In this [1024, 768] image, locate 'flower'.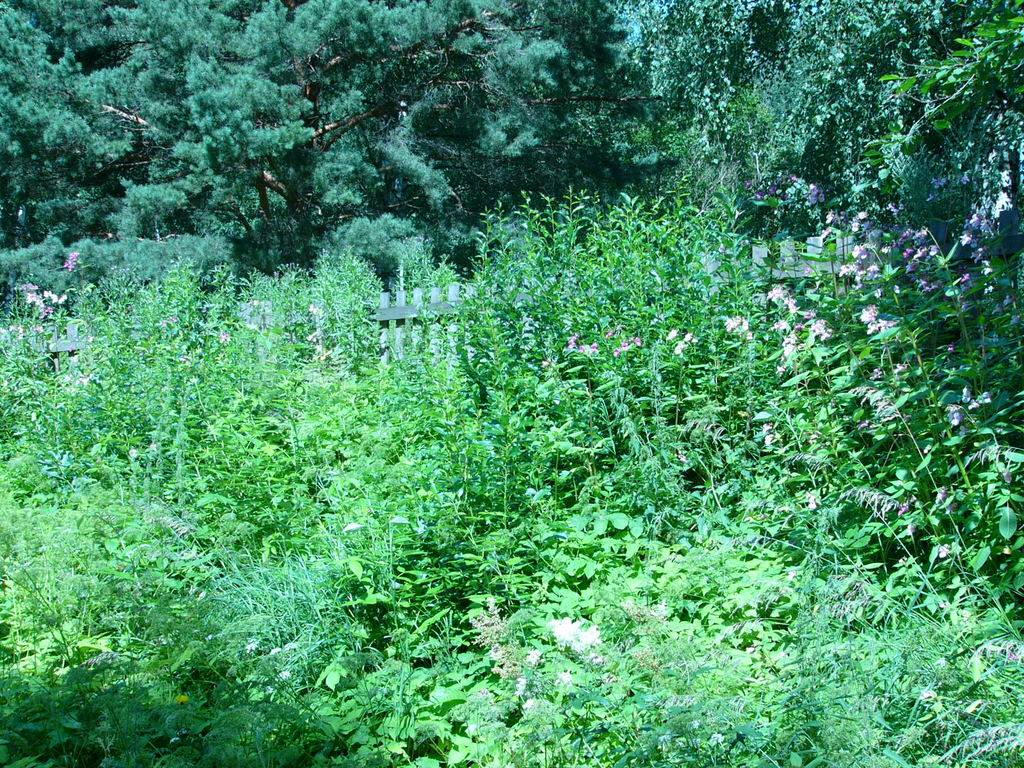
Bounding box: (859,304,886,321).
